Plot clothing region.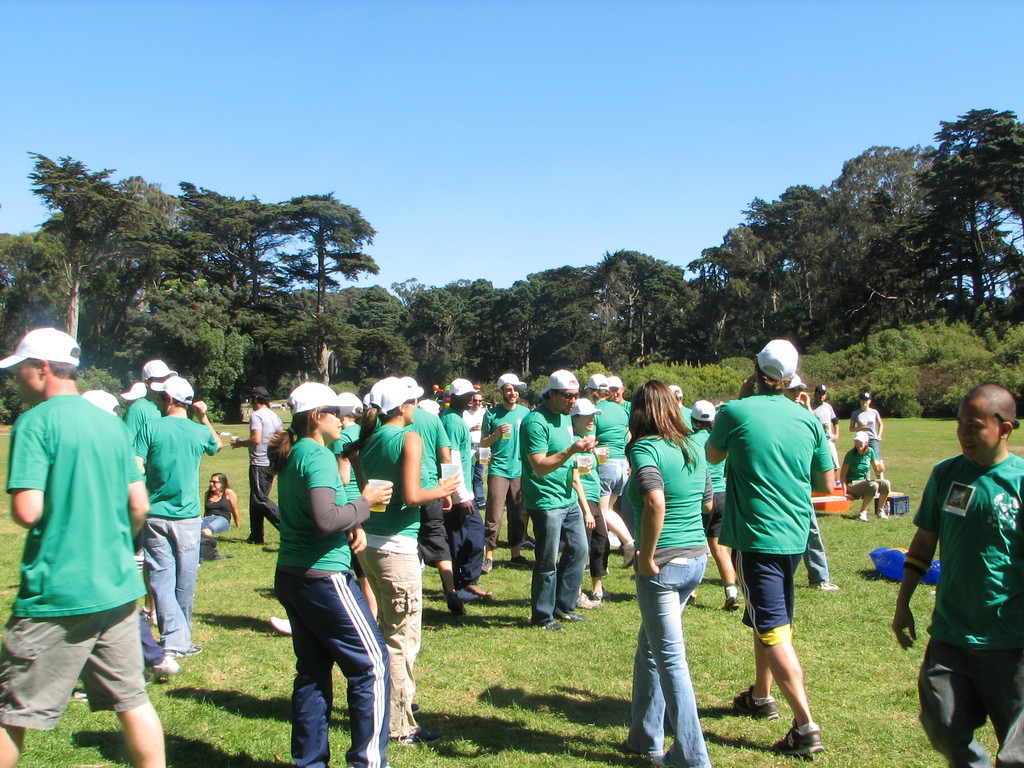
Plotted at left=238, top=406, right=292, bottom=538.
